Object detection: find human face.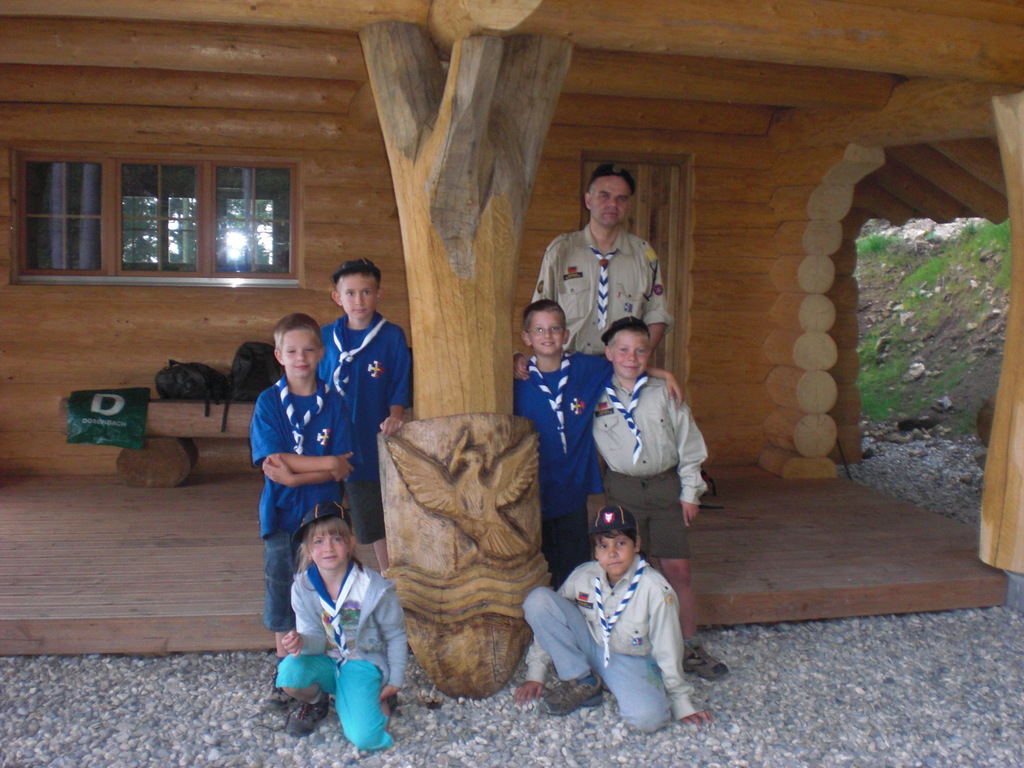
bbox=(619, 337, 651, 376).
